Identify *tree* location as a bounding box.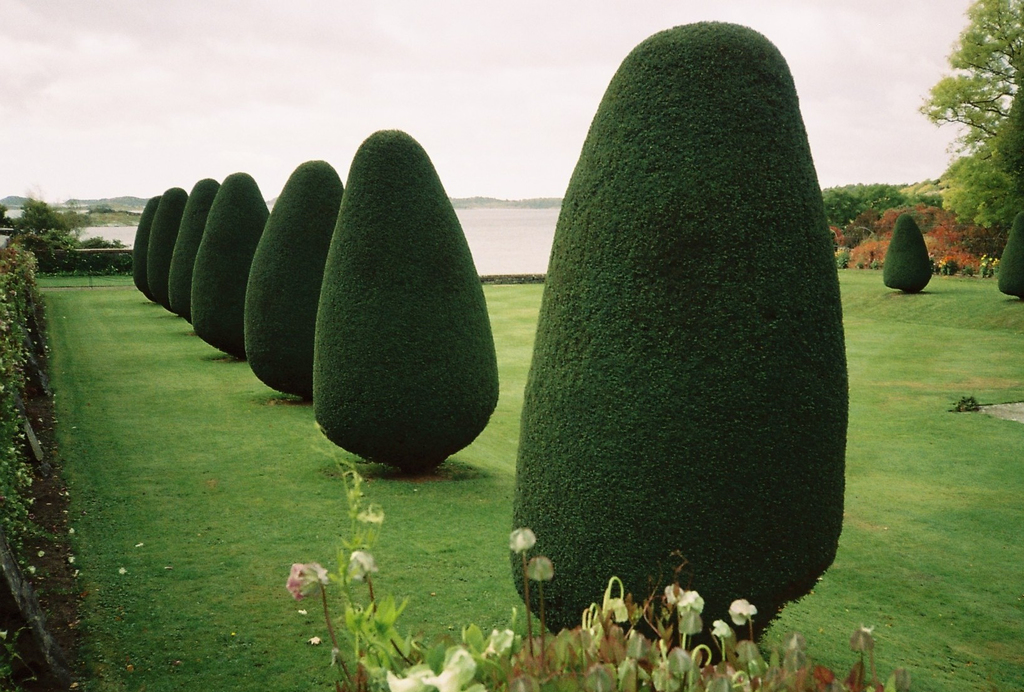
(x1=121, y1=184, x2=156, y2=281).
